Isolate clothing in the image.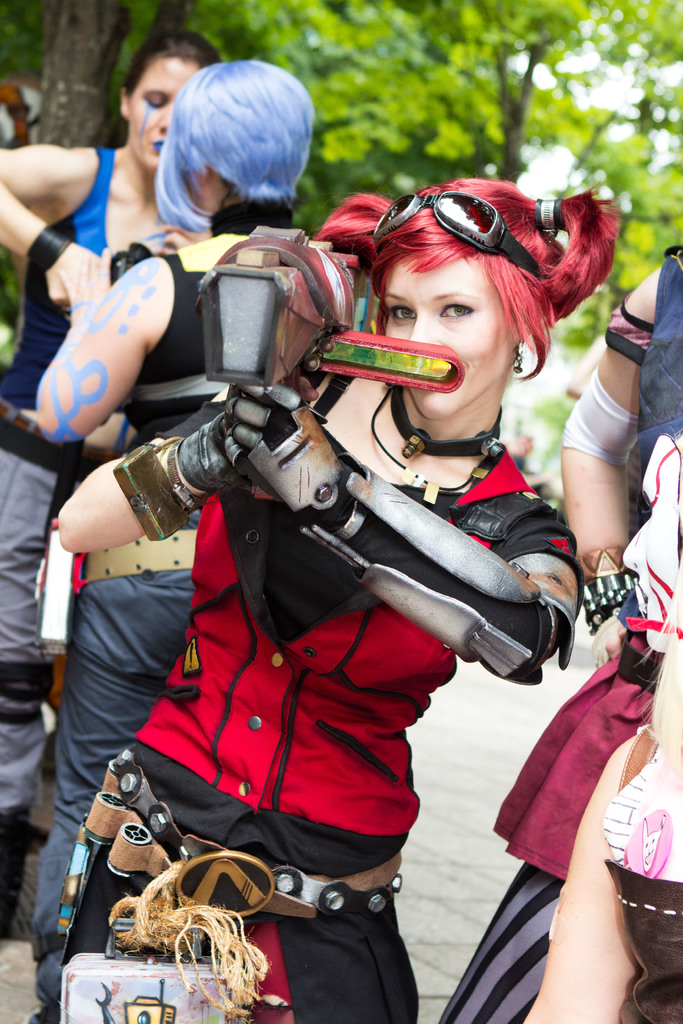
Isolated region: rect(0, 142, 175, 917).
